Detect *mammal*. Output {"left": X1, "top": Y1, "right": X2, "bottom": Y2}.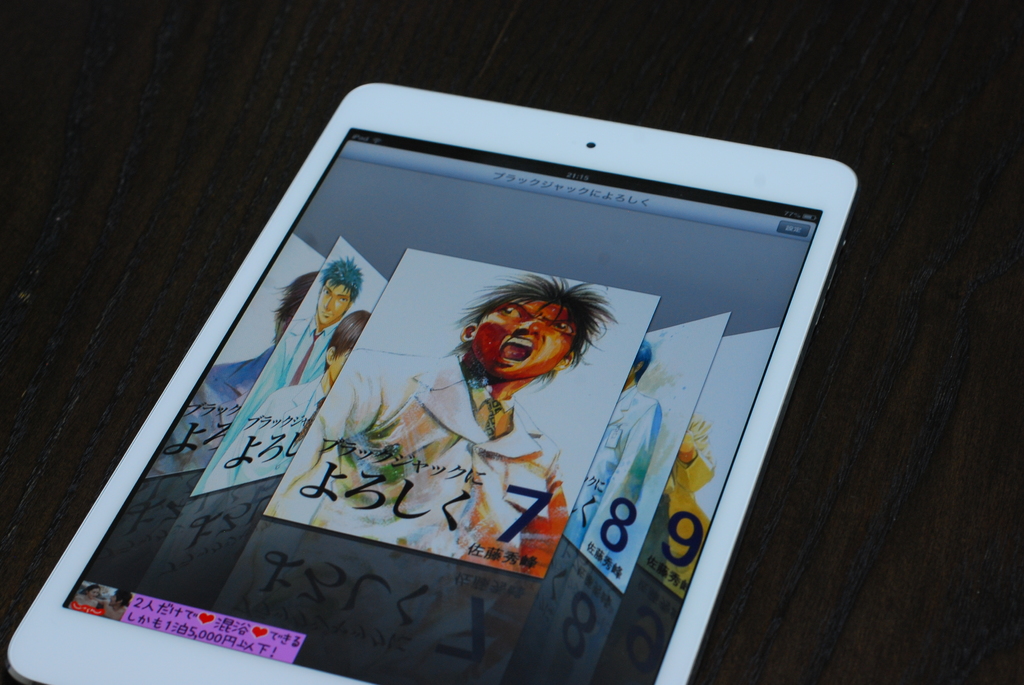
{"left": 251, "top": 255, "right": 362, "bottom": 409}.
